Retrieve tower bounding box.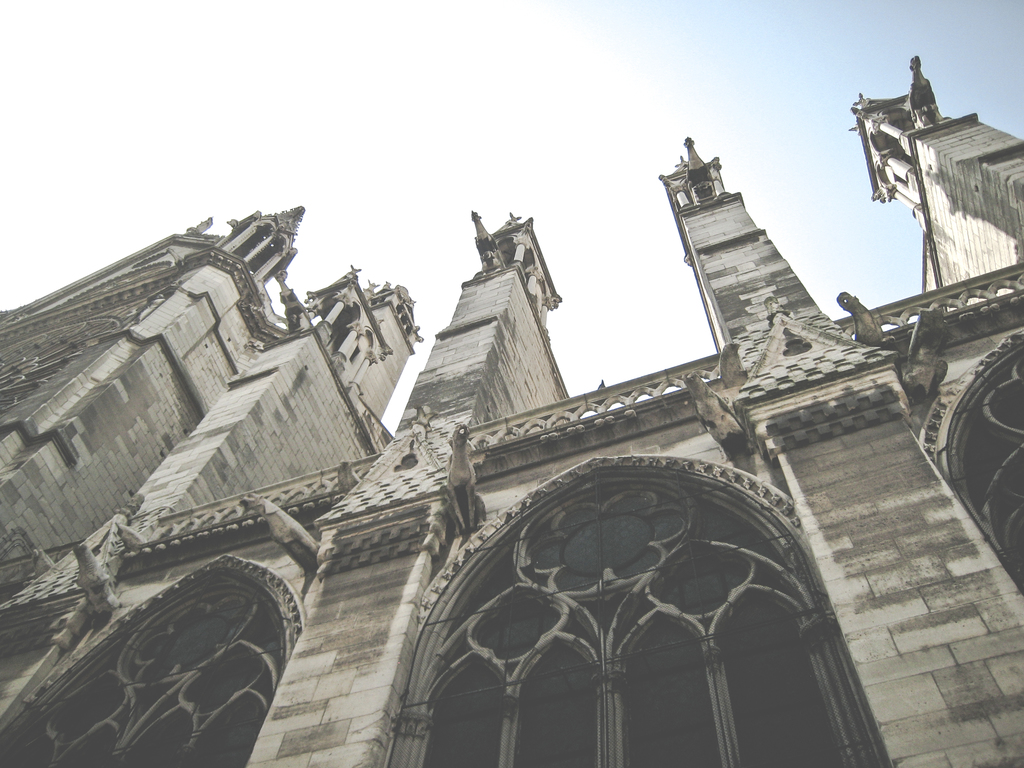
Bounding box: locate(819, 49, 1023, 265).
